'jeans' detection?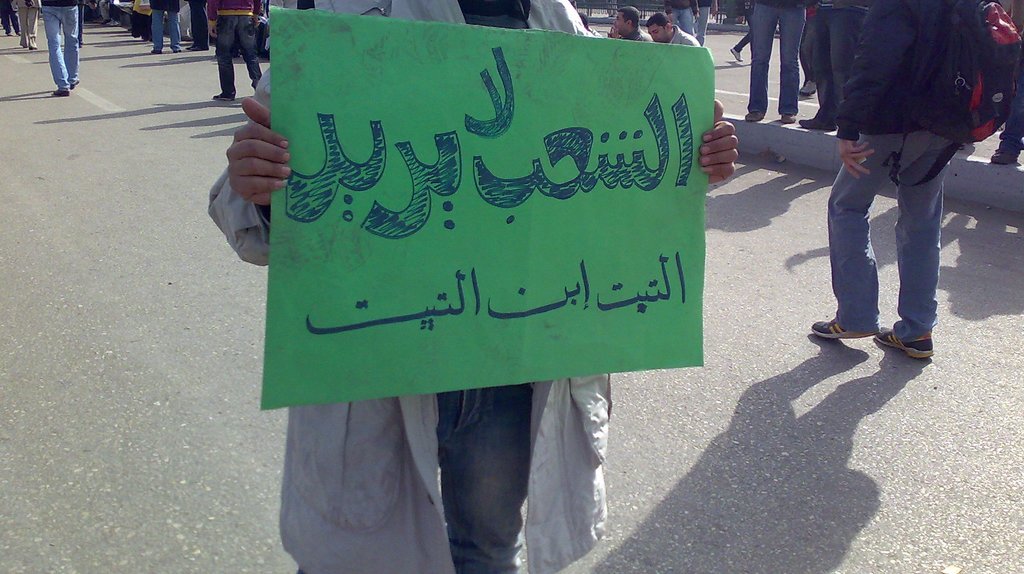
bbox=[830, 131, 940, 341]
